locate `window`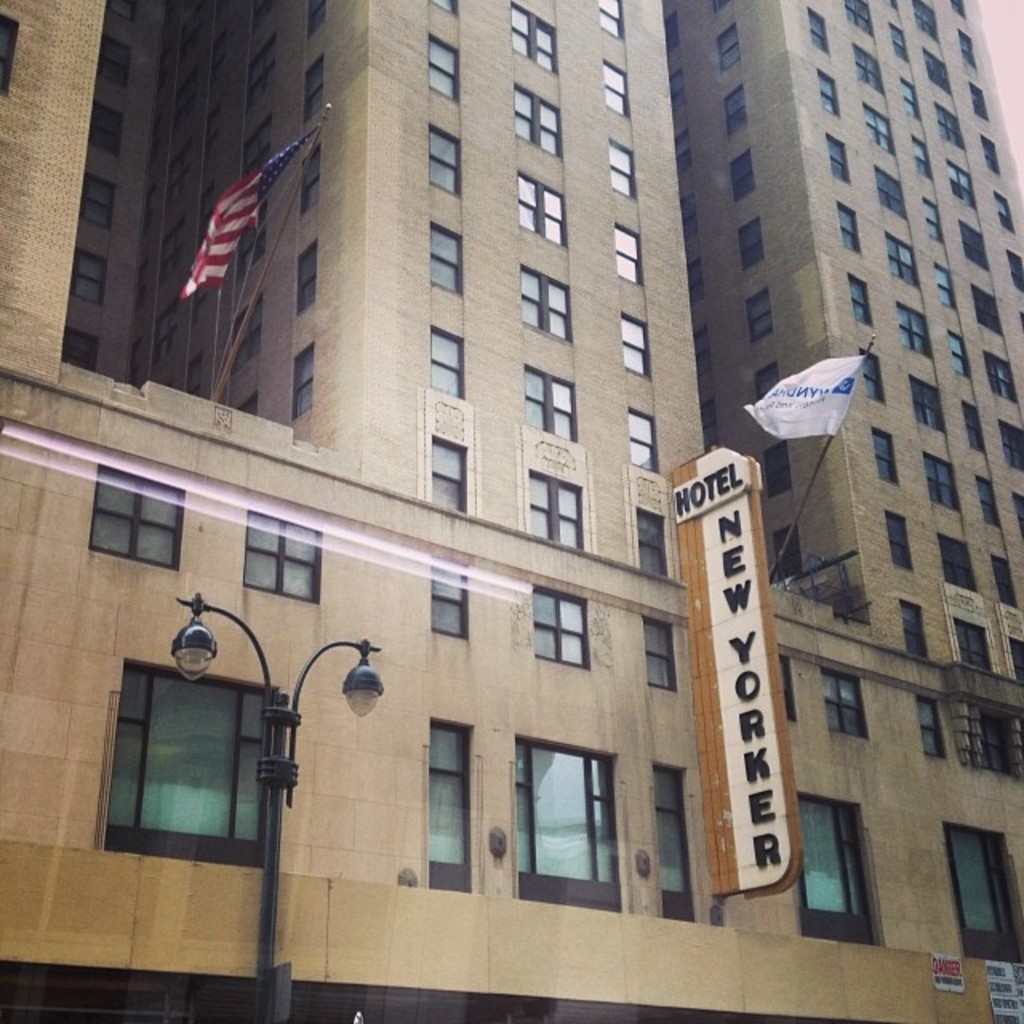
658,766,693,920
